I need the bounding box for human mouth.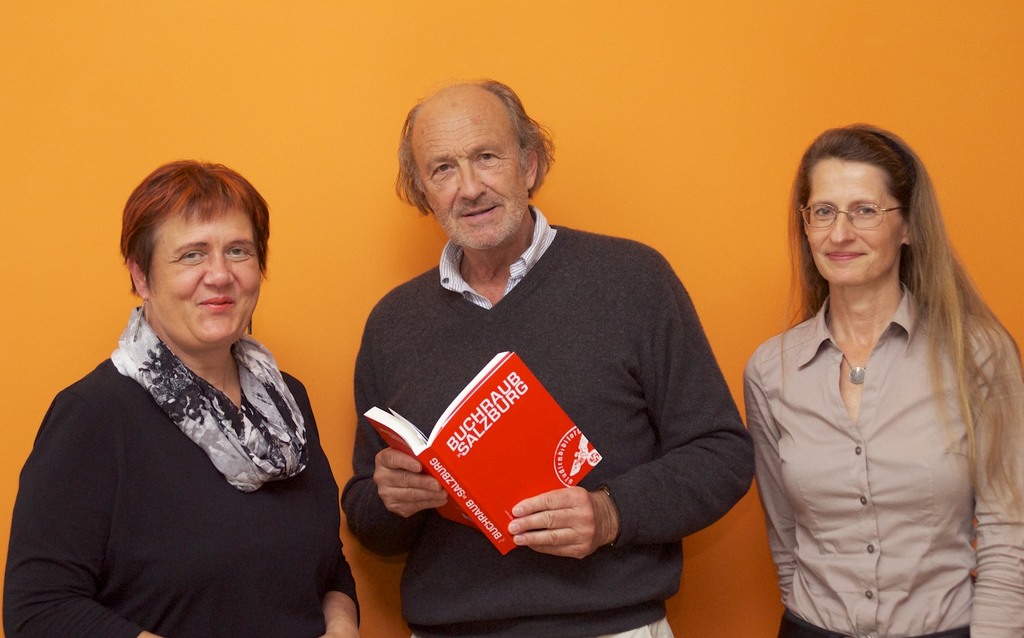
Here it is: 457:201:504:224.
